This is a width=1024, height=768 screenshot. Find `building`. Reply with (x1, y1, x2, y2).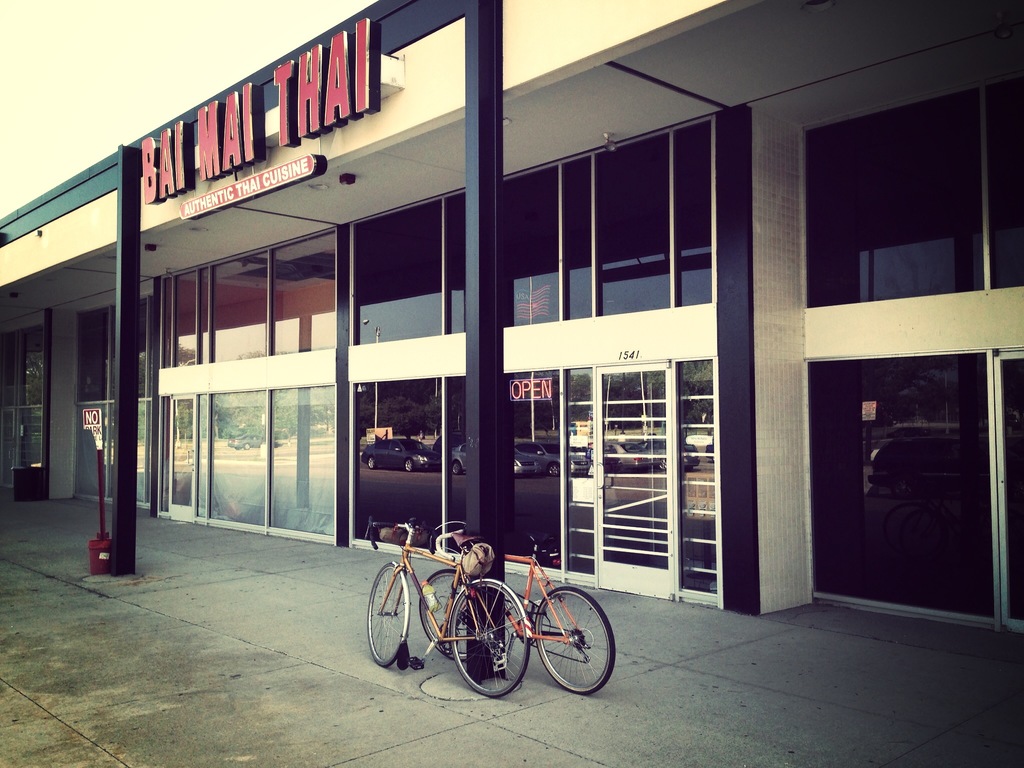
(0, 0, 1023, 638).
